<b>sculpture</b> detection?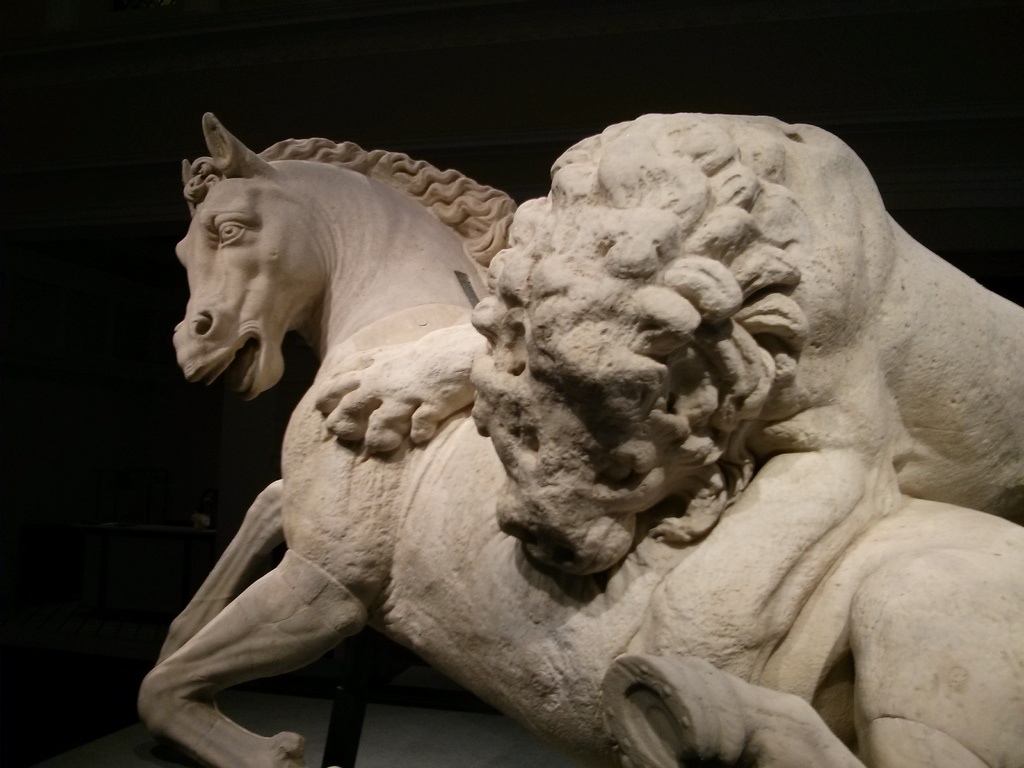
(left=134, top=109, right=1023, bottom=767)
